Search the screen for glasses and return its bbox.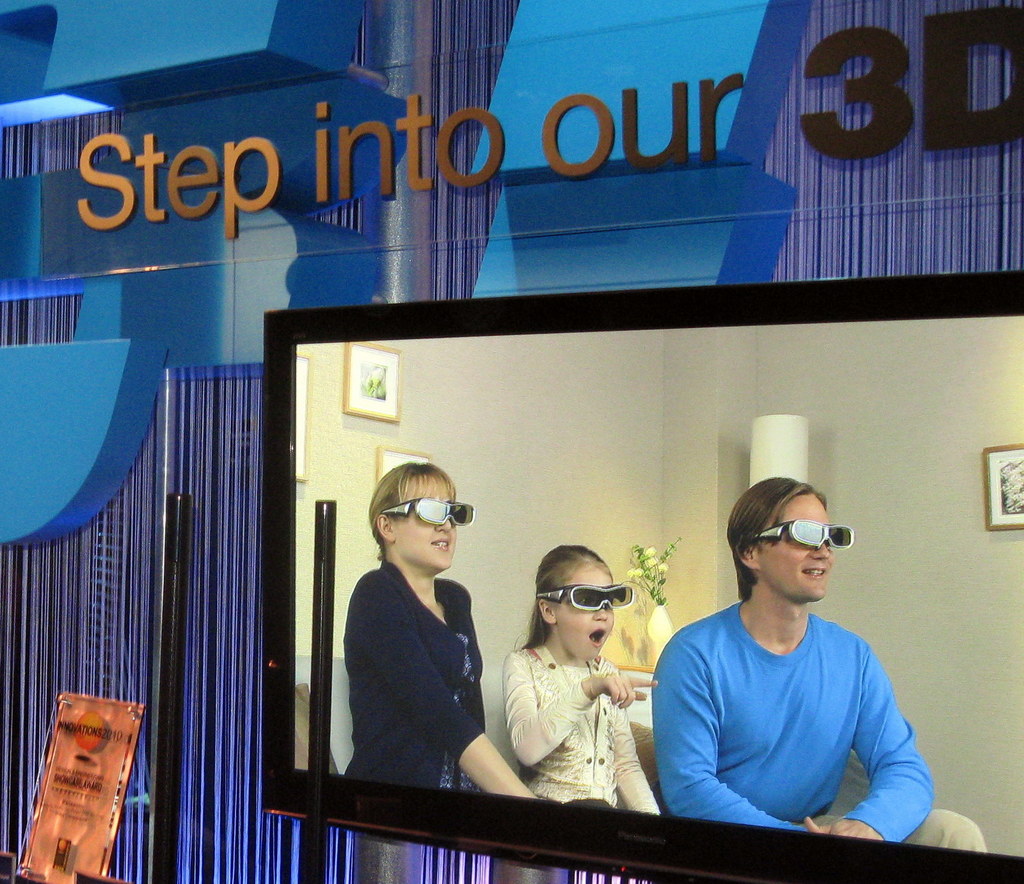
Found: box=[759, 517, 852, 552].
